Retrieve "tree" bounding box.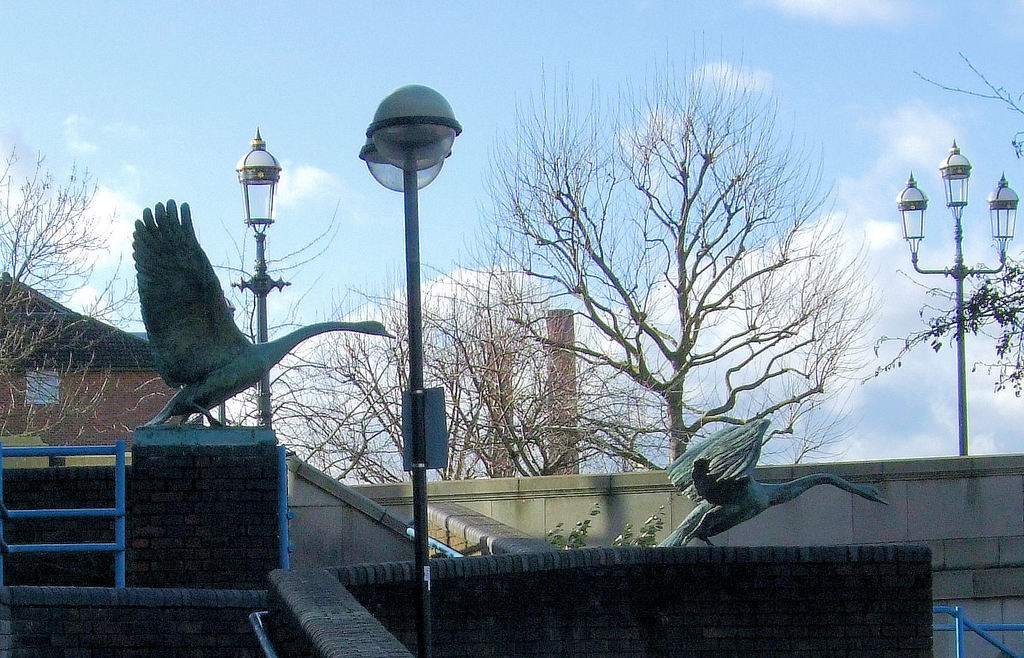
Bounding box: x1=850, y1=33, x2=1023, y2=416.
